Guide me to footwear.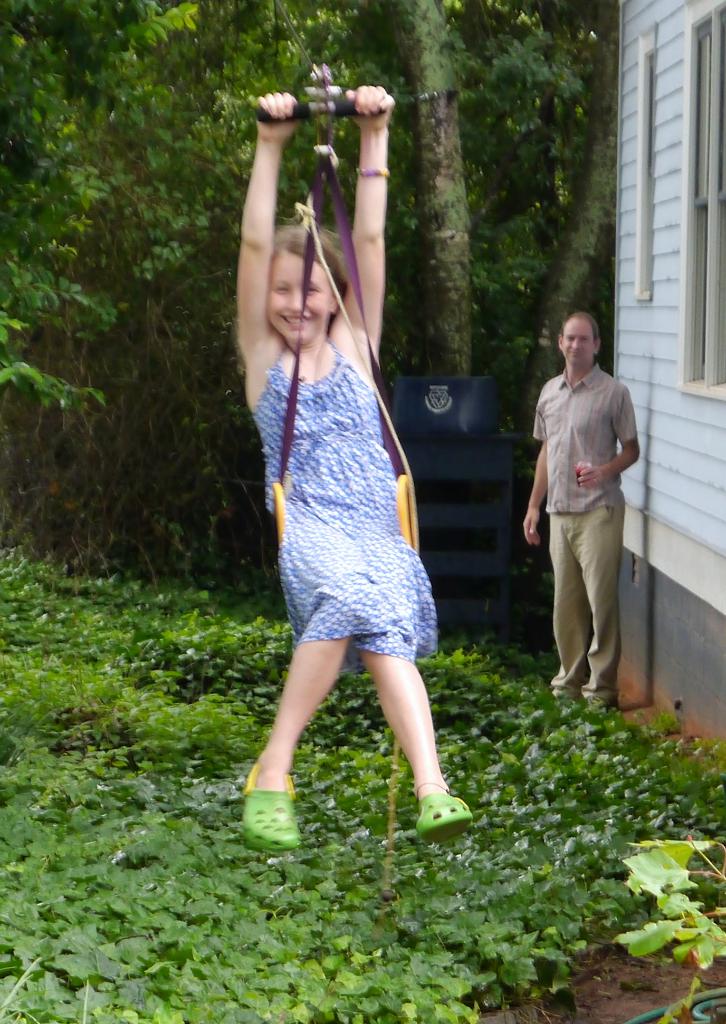
Guidance: locate(400, 775, 472, 845).
